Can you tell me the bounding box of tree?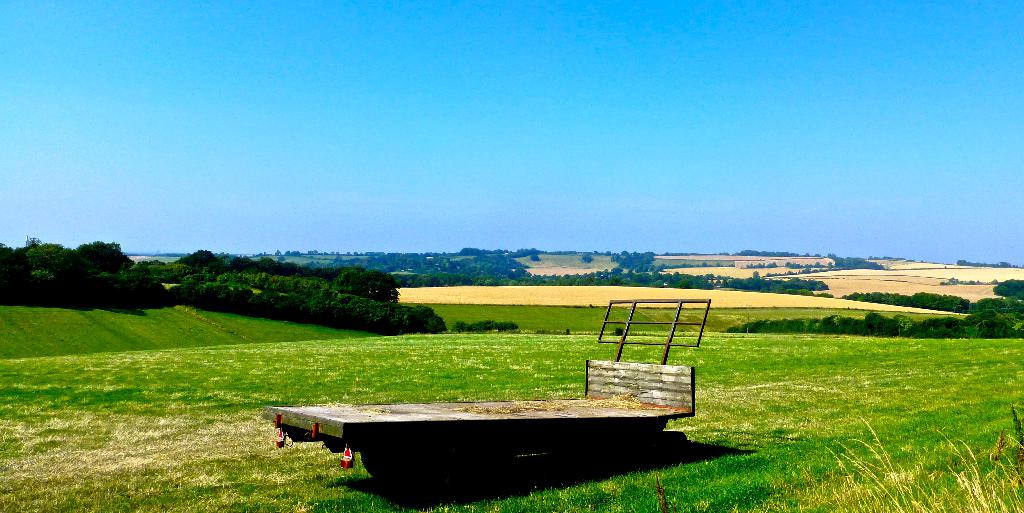
[left=35, top=245, right=65, bottom=268].
